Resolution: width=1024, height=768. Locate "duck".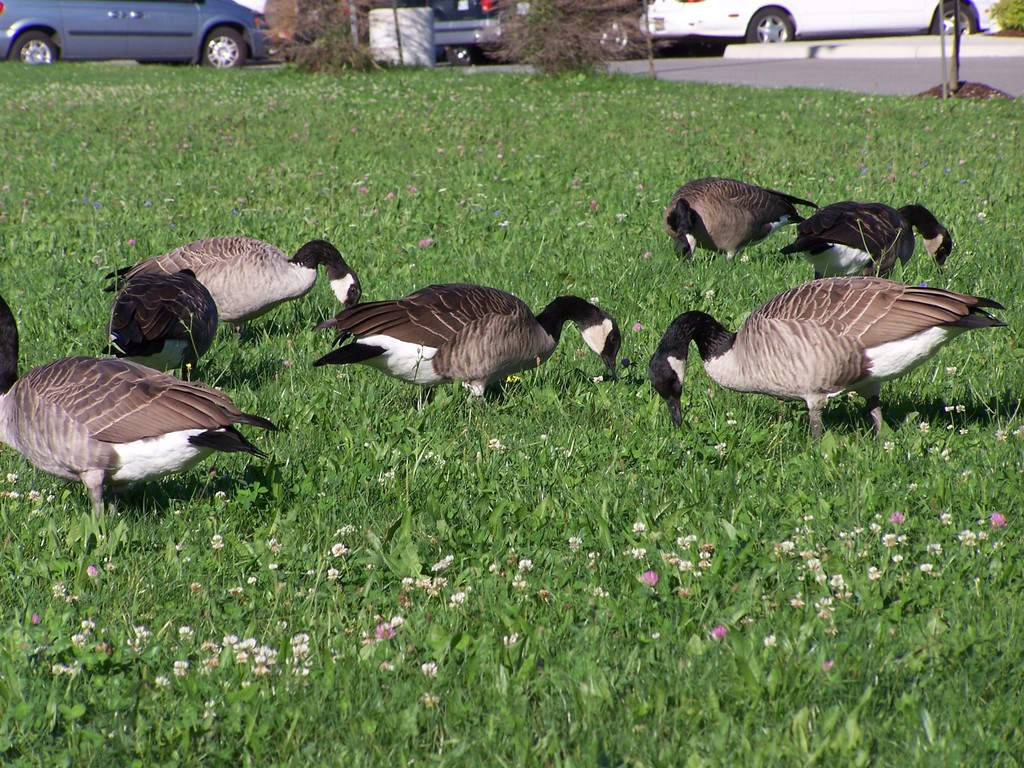
box(784, 203, 957, 278).
